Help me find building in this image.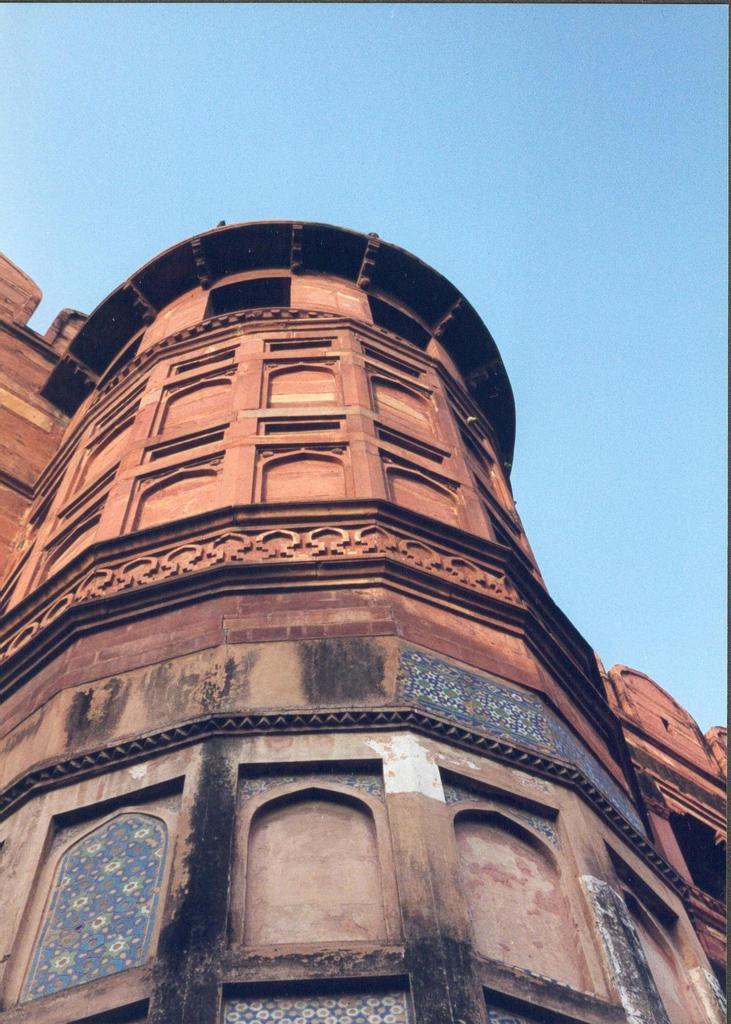
Found it: 0:221:730:1023.
